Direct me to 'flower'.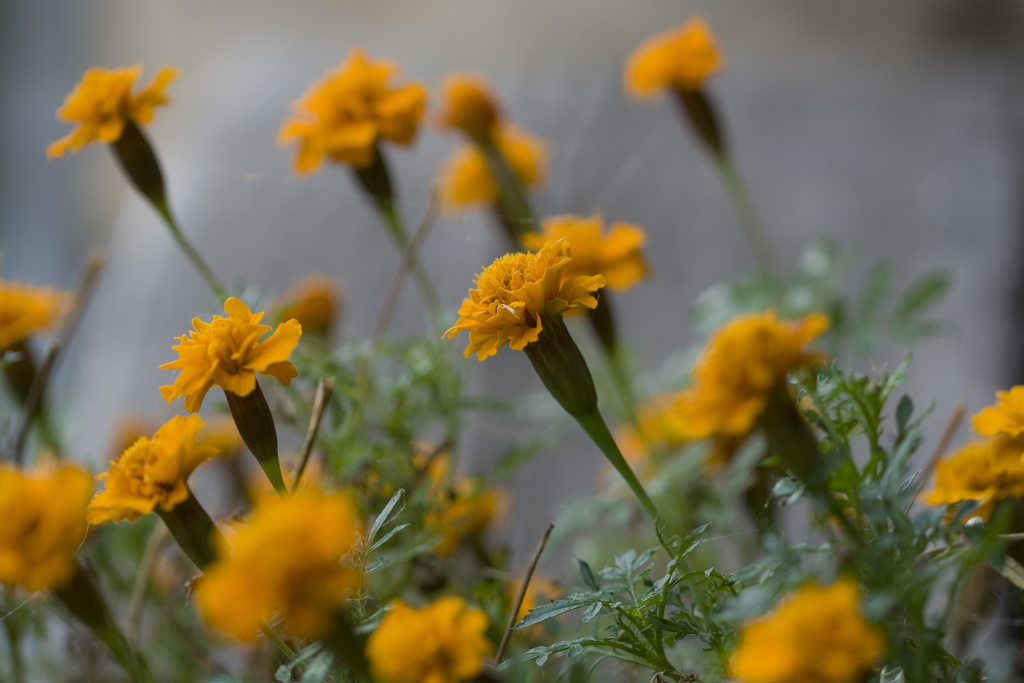
Direction: BBox(434, 223, 607, 429).
